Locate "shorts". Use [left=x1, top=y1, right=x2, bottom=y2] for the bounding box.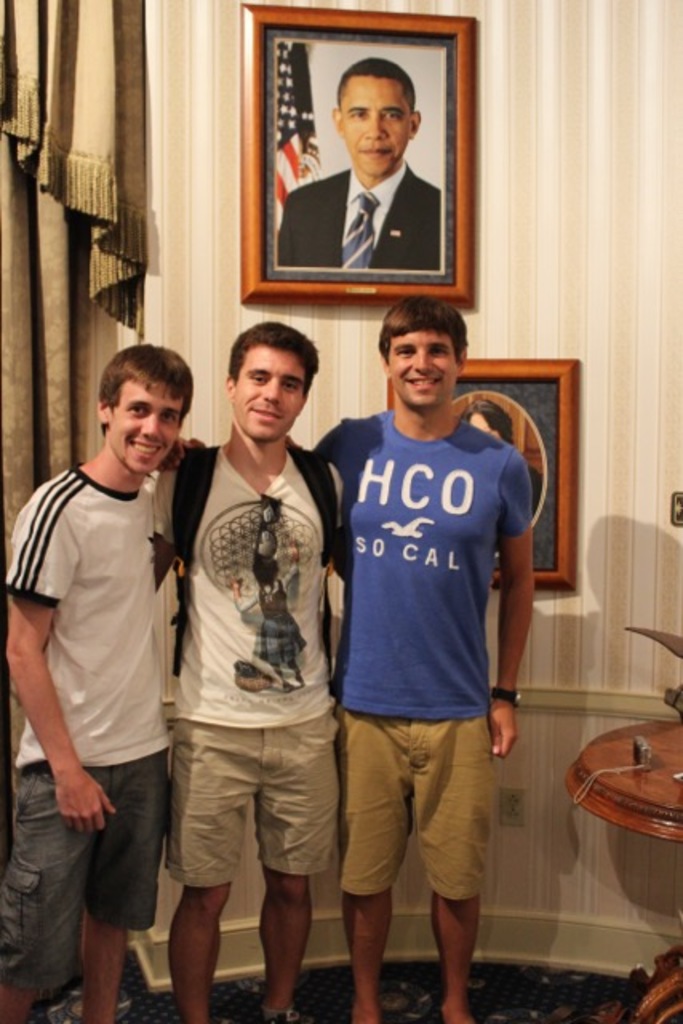
[left=160, top=749, right=341, bottom=875].
